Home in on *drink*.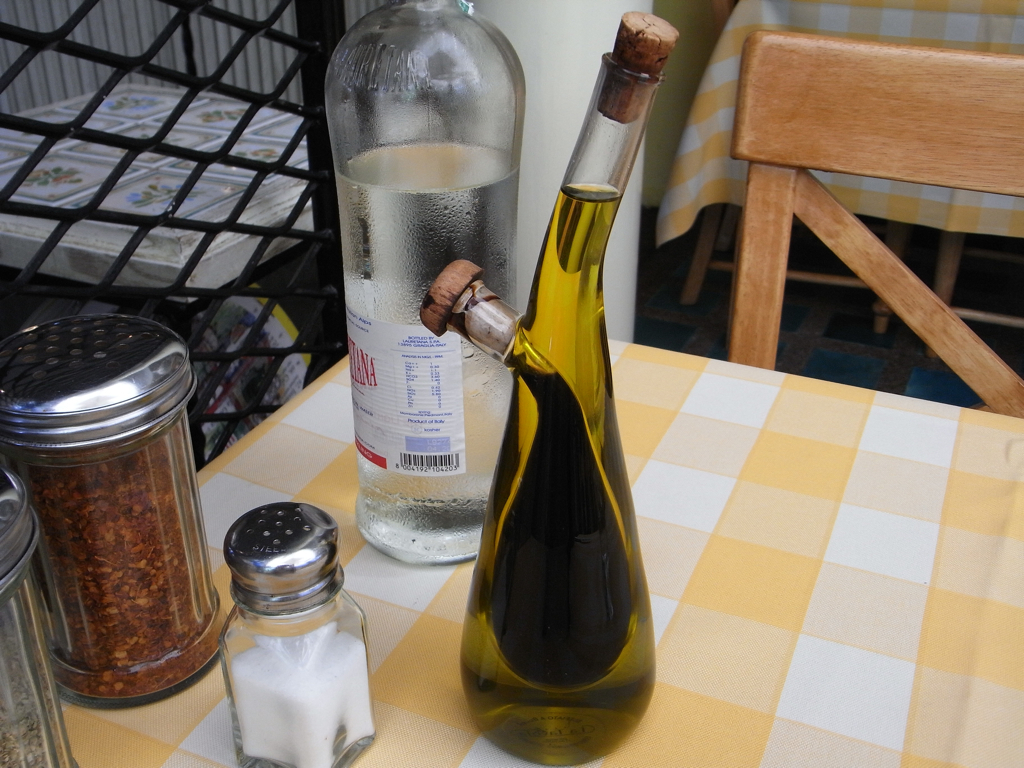
Homed in at 321/28/522/563.
